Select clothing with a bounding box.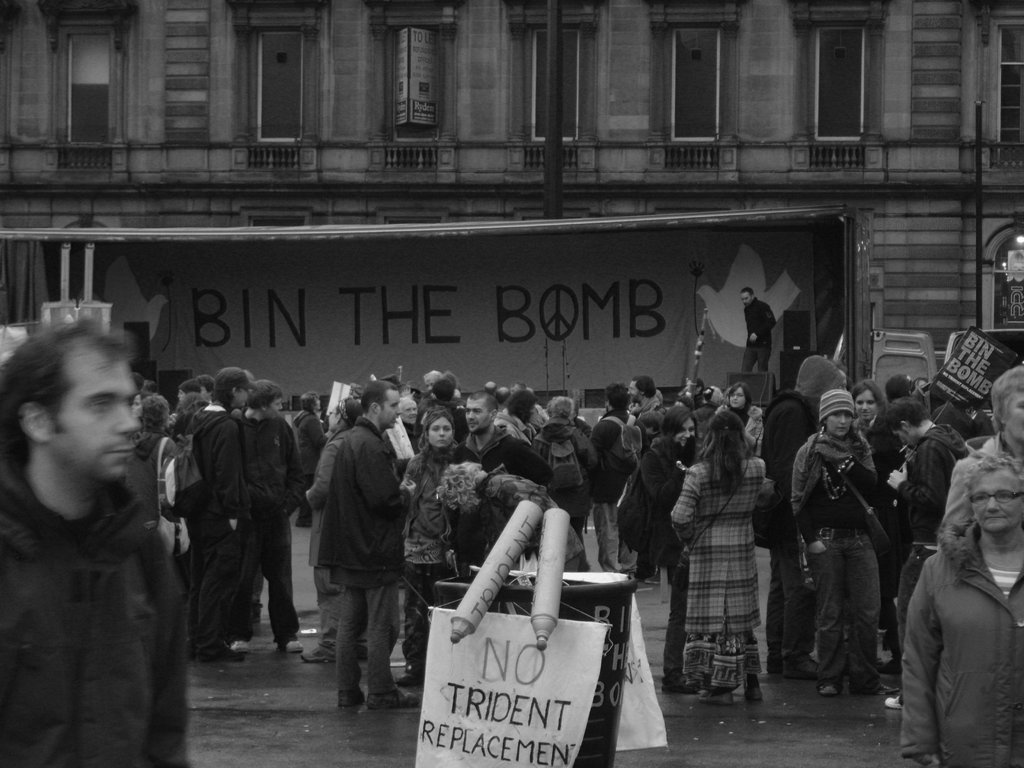
621, 396, 673, 418.
